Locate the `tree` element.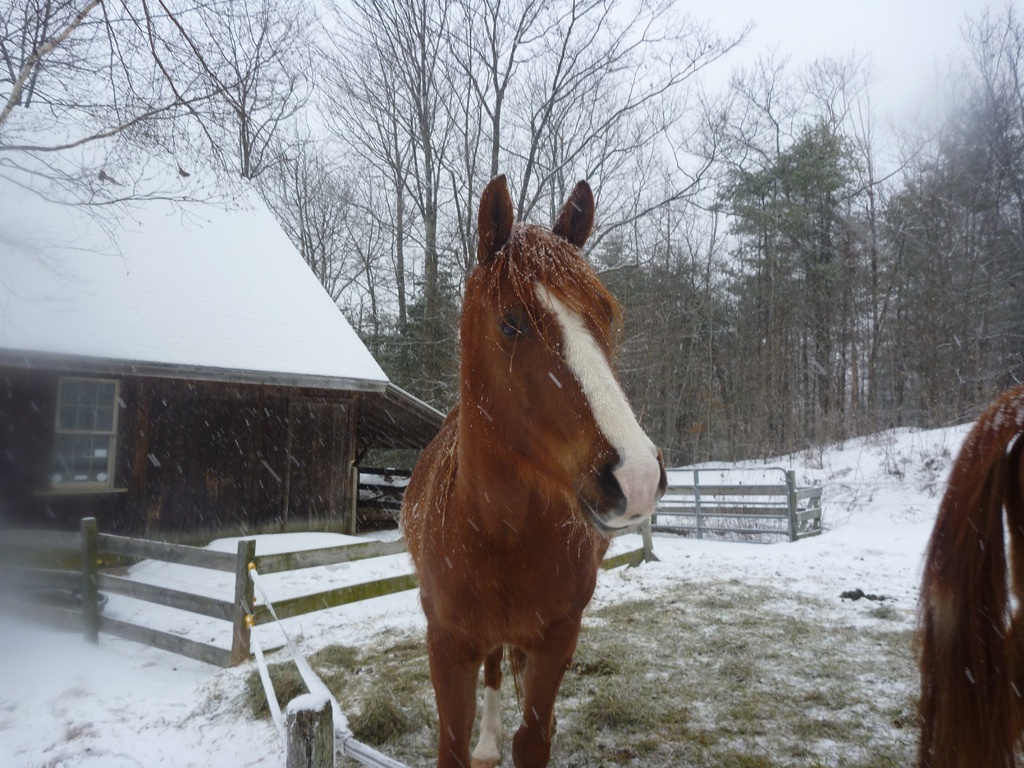
Element bbox: {"left": 868, "top": 170, "right": 1016, "bottom": 435}.
